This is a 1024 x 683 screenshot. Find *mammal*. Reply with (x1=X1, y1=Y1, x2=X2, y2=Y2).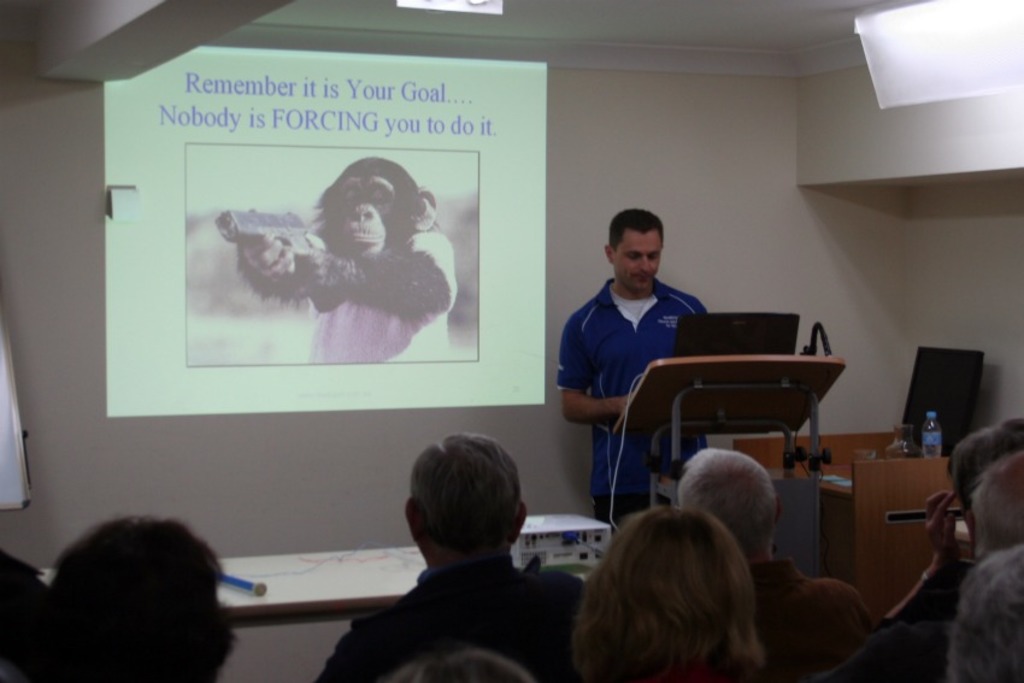
(x1=0, y1=540, x2=46, y2=682).
